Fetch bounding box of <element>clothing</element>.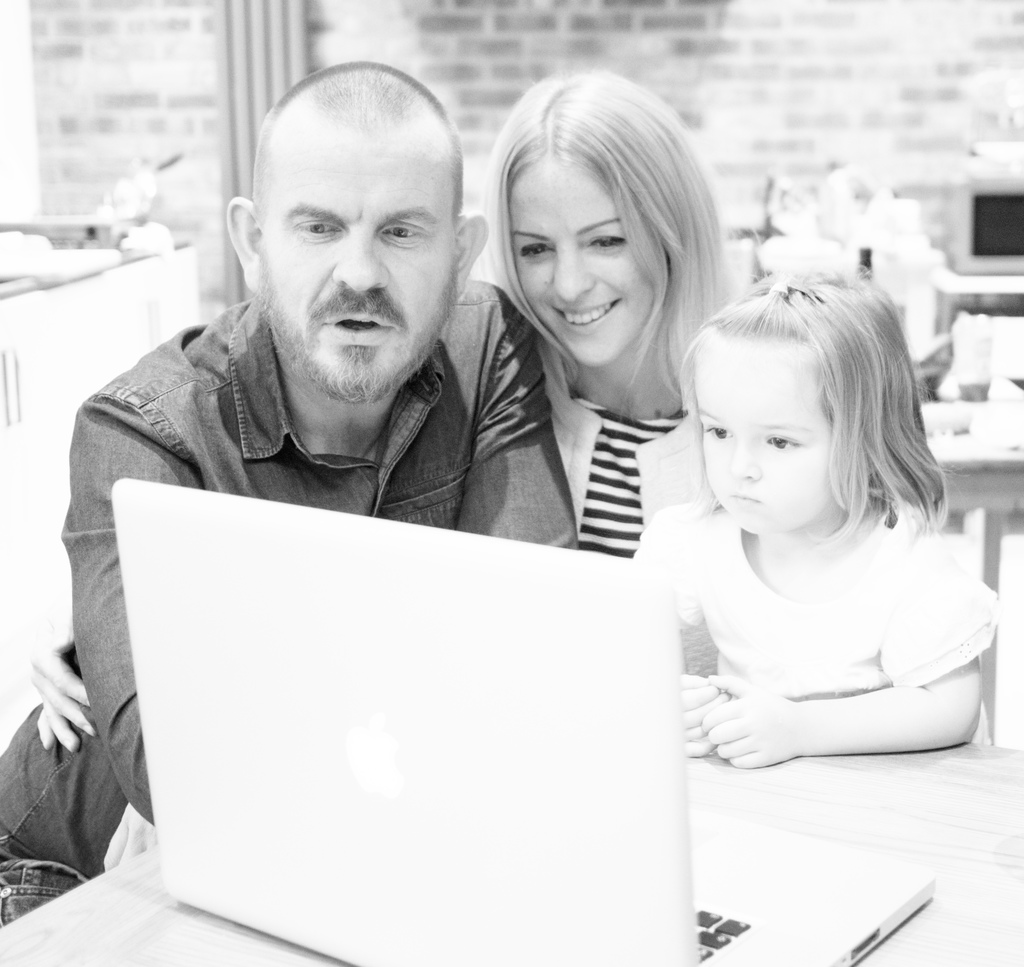
Bbox: crop(552, 398, 696, 565).
